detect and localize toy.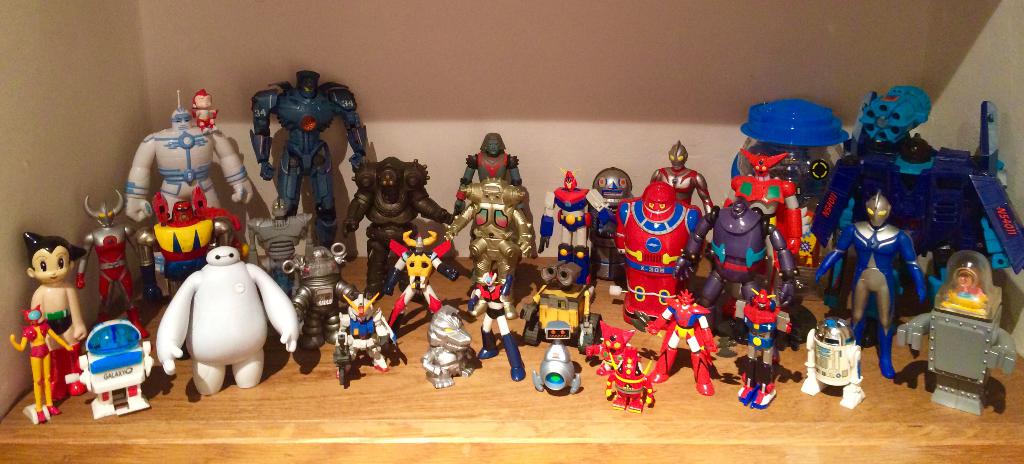
Localized at crop(583, 321, 638, 374).
